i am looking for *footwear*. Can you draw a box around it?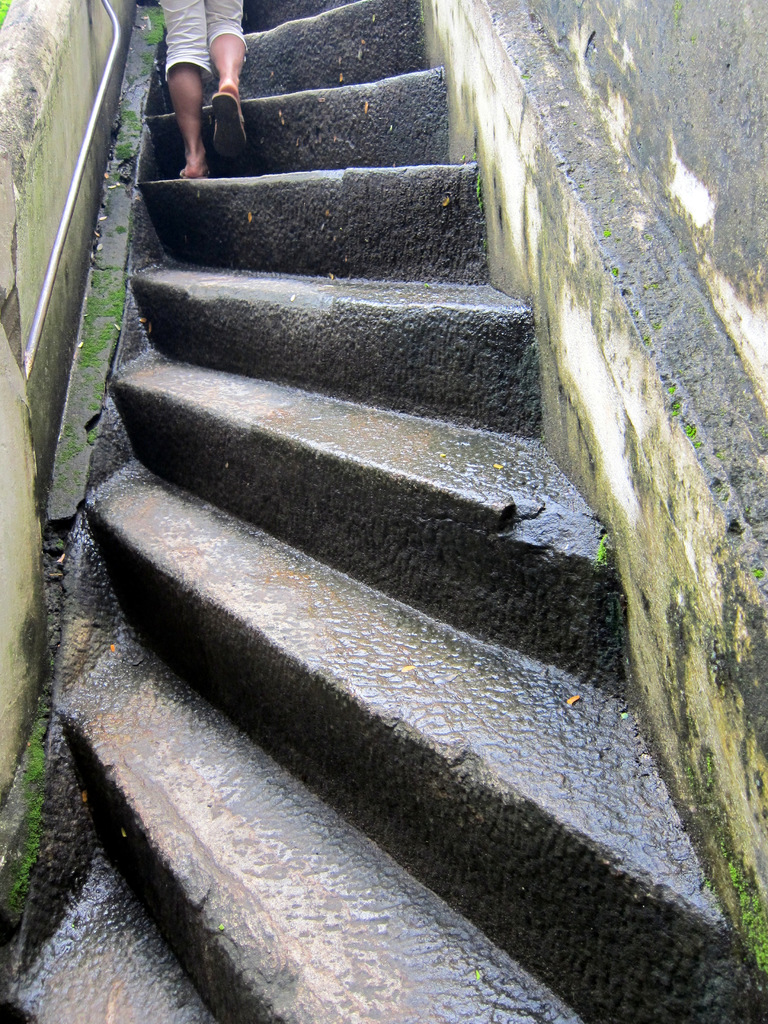
Sure, the bounding box is pyautogui.locateOnScreen(207, 92, 252, 159).
